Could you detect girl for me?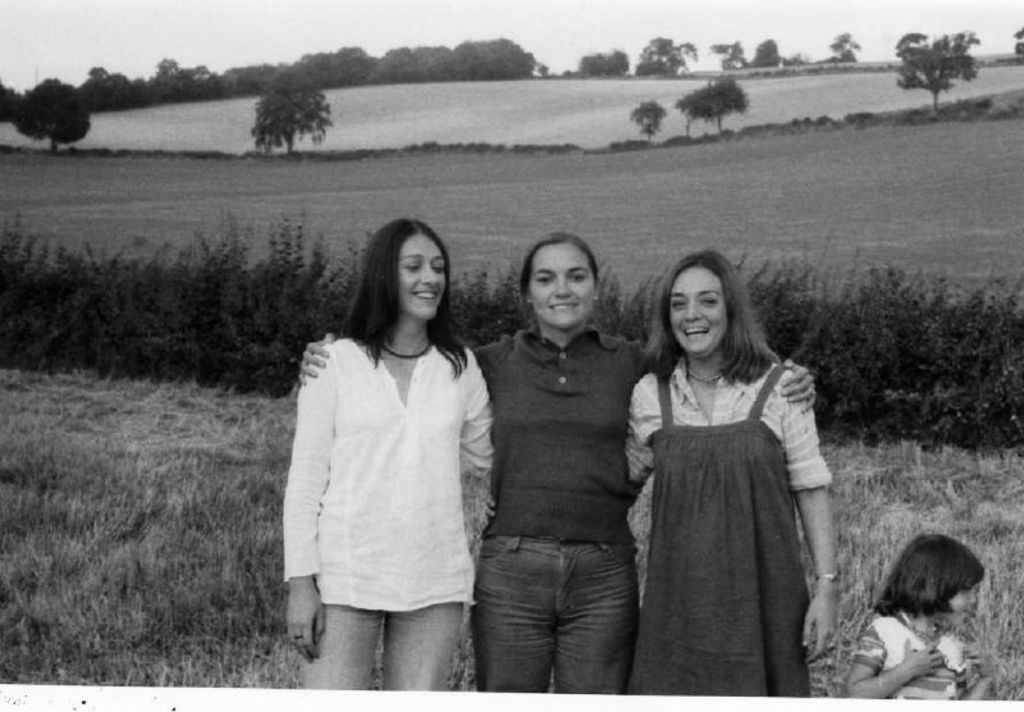
Detection result: locate(287, 232, 818, 694).
